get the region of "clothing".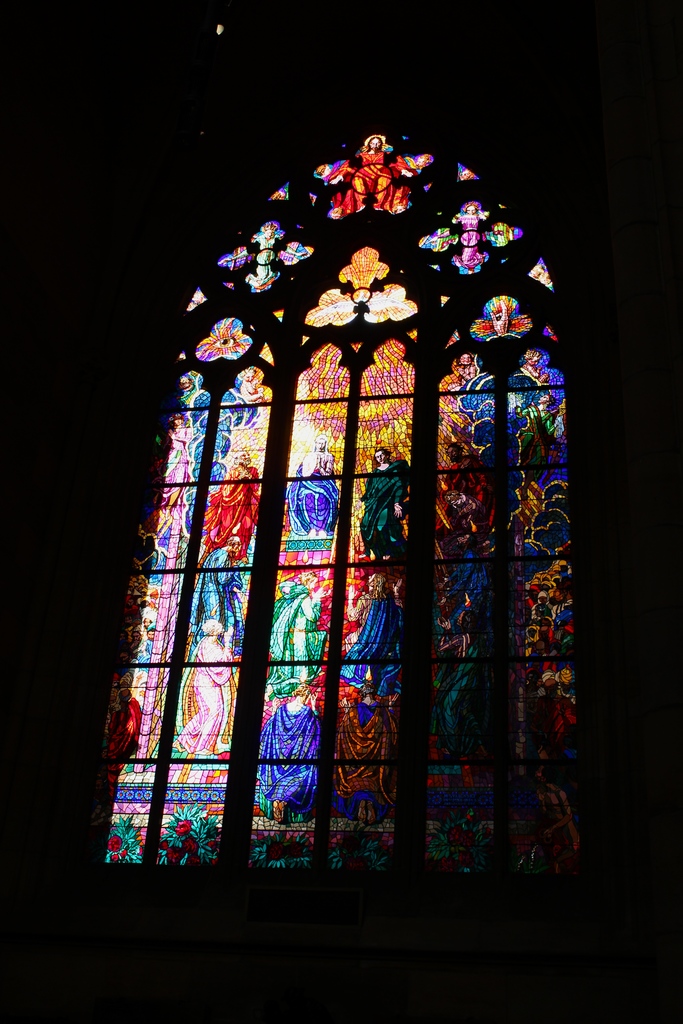
bbox(173, 635, 238, 761).
